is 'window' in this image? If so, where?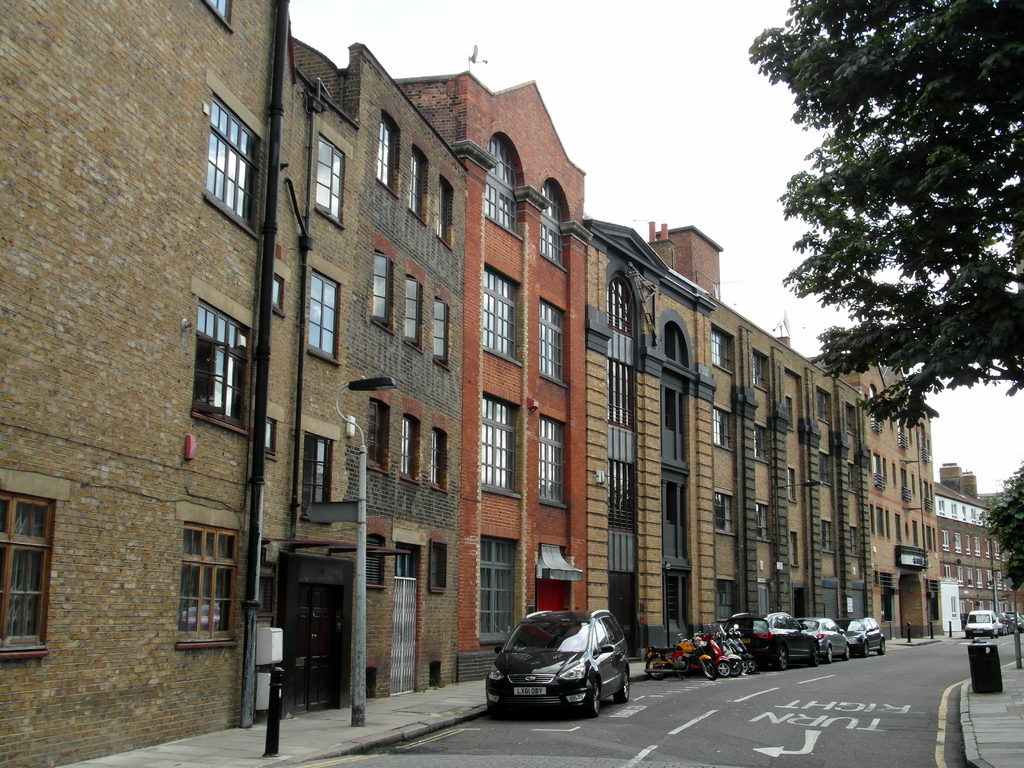
Yes, at box(304, 431, 332, 524).
